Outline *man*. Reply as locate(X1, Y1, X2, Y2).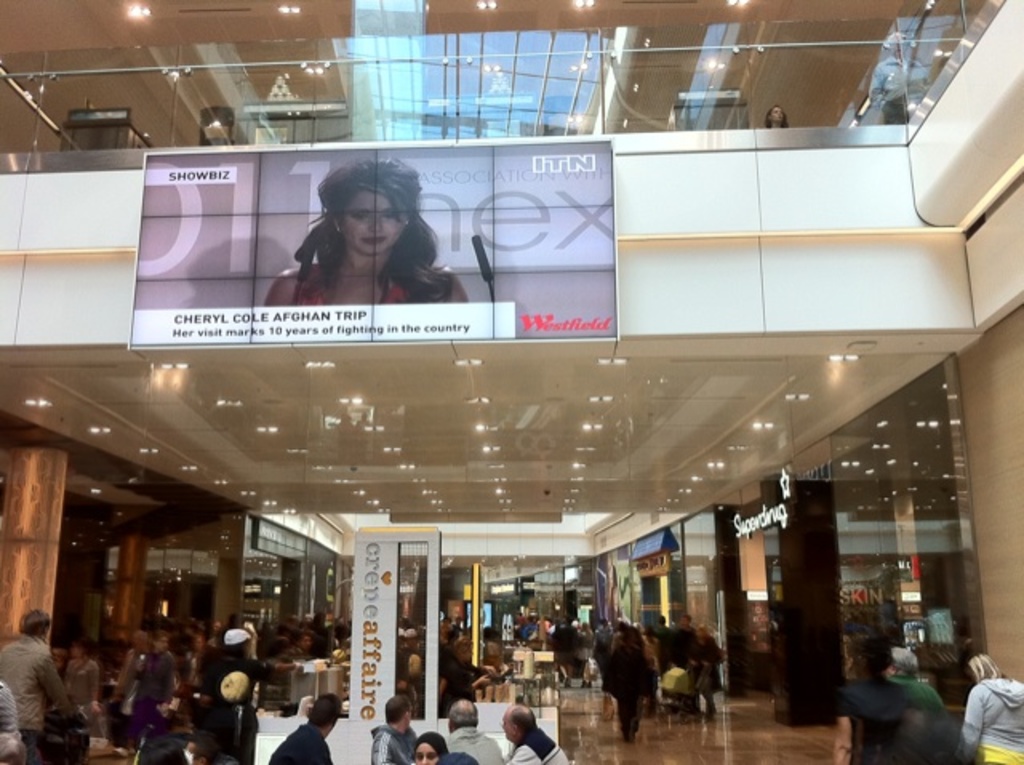
locate(269, 688, 338, 763).
